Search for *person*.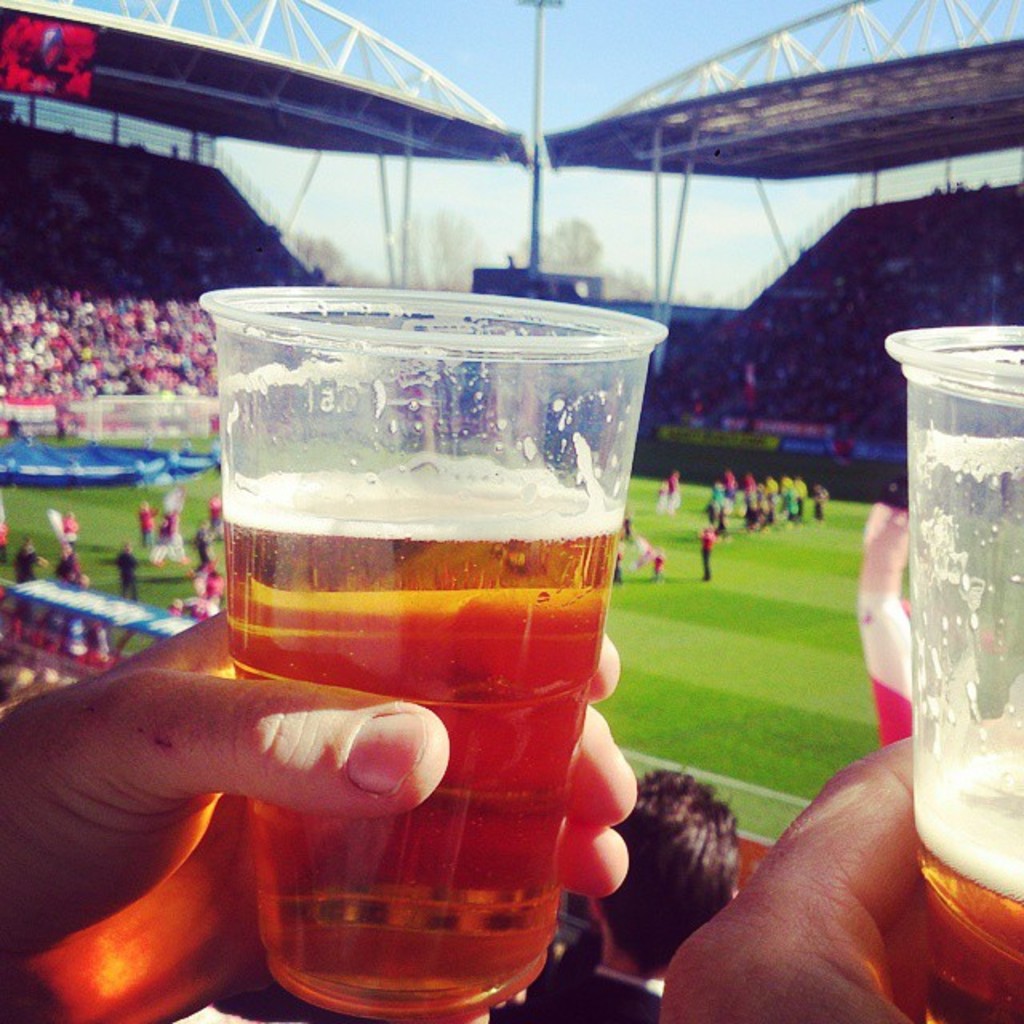
Found at <bbox>654, 472, 686, 515</bbox>.
